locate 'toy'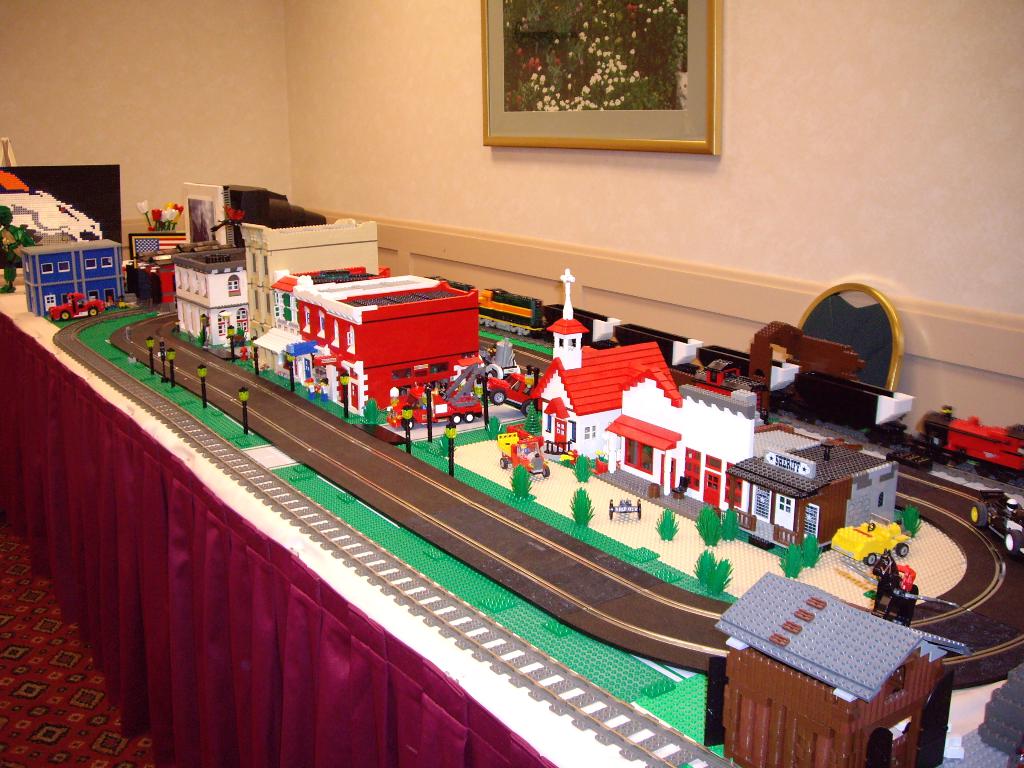
x1=972 y1=486 x2=1023 y2=559
